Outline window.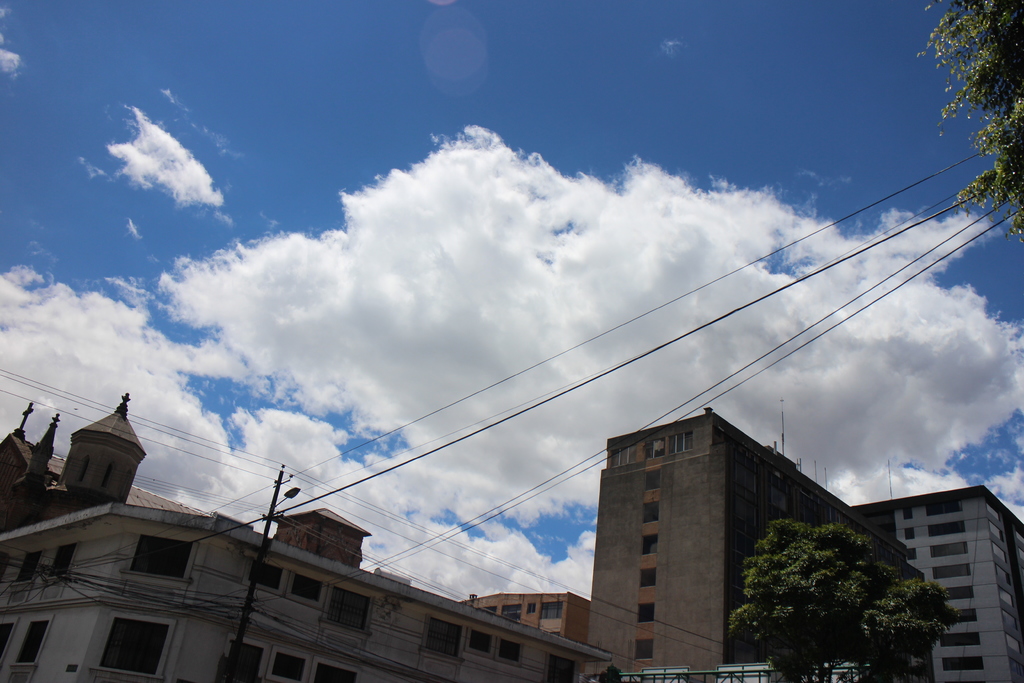
Outline: [x1=8, y1=552, x2=42, y2=586].
